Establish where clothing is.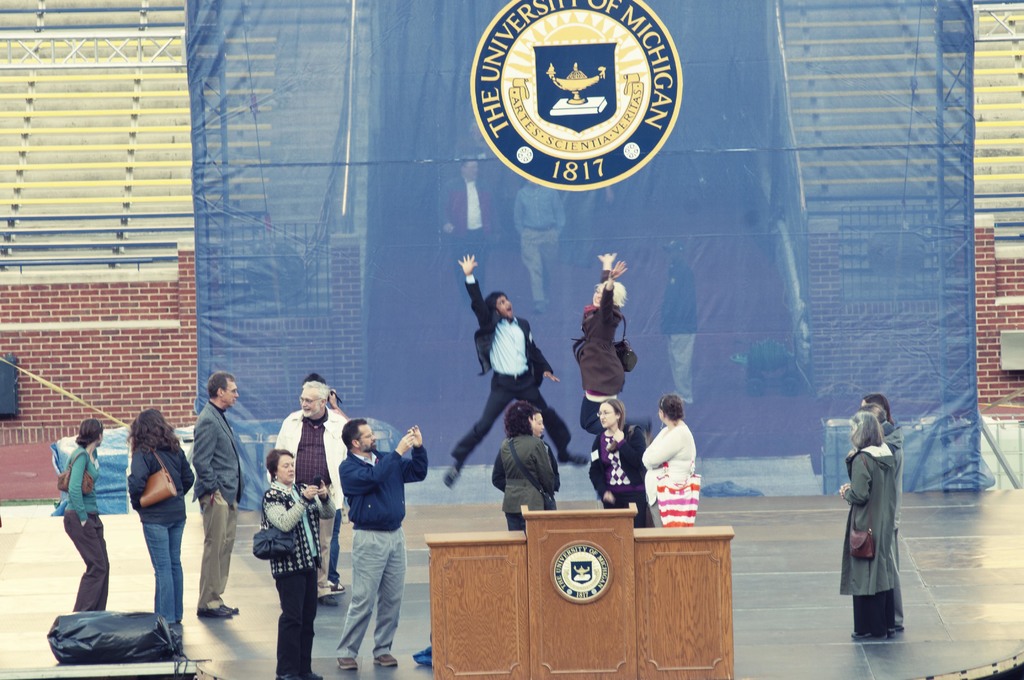
Established at [left=653, top=413, right=719, bottom=529].
